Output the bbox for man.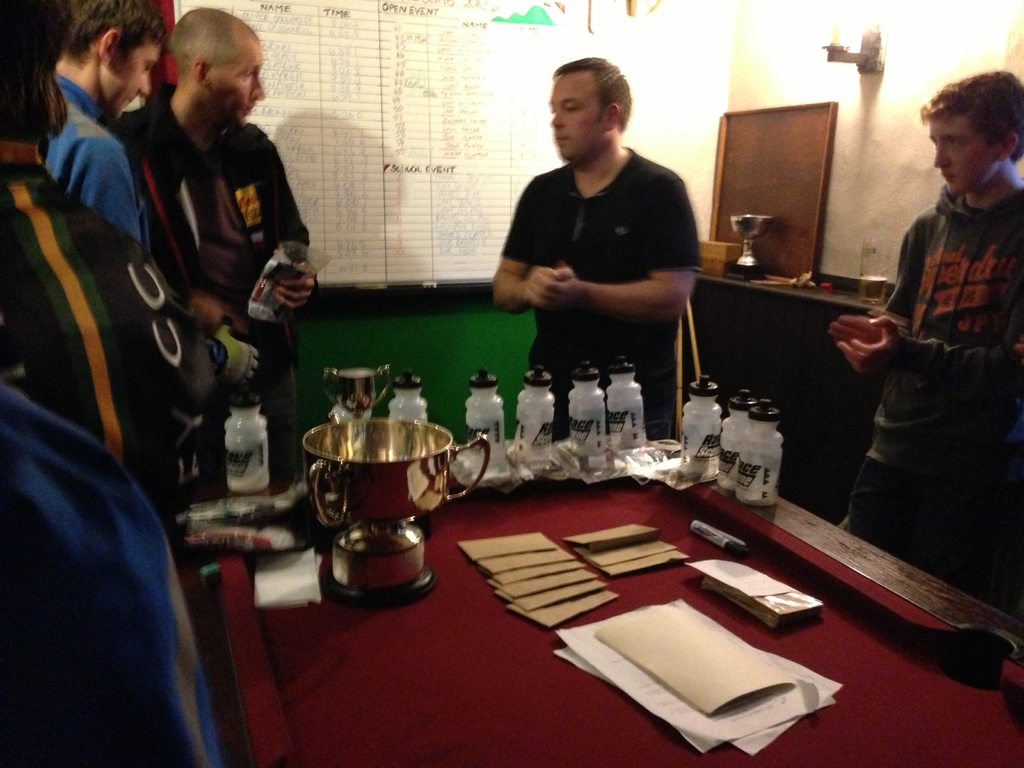
detection(481, 69, 722, 433).
